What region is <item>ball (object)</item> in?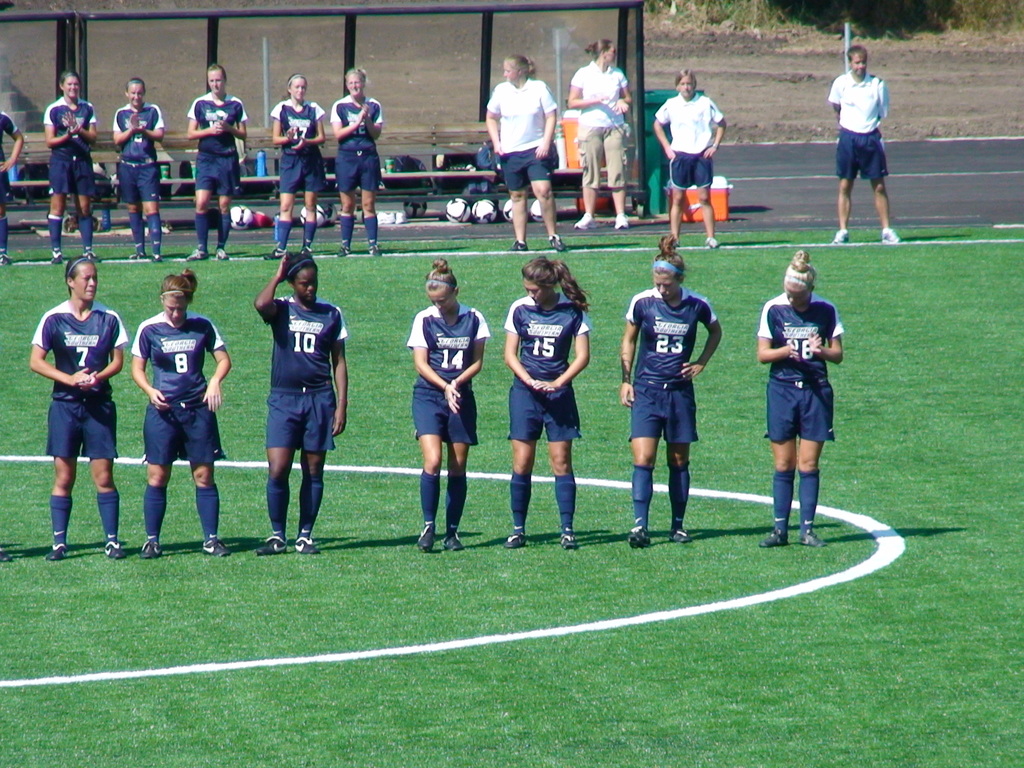
[left=472, top=202, right=495, bottom=224].
